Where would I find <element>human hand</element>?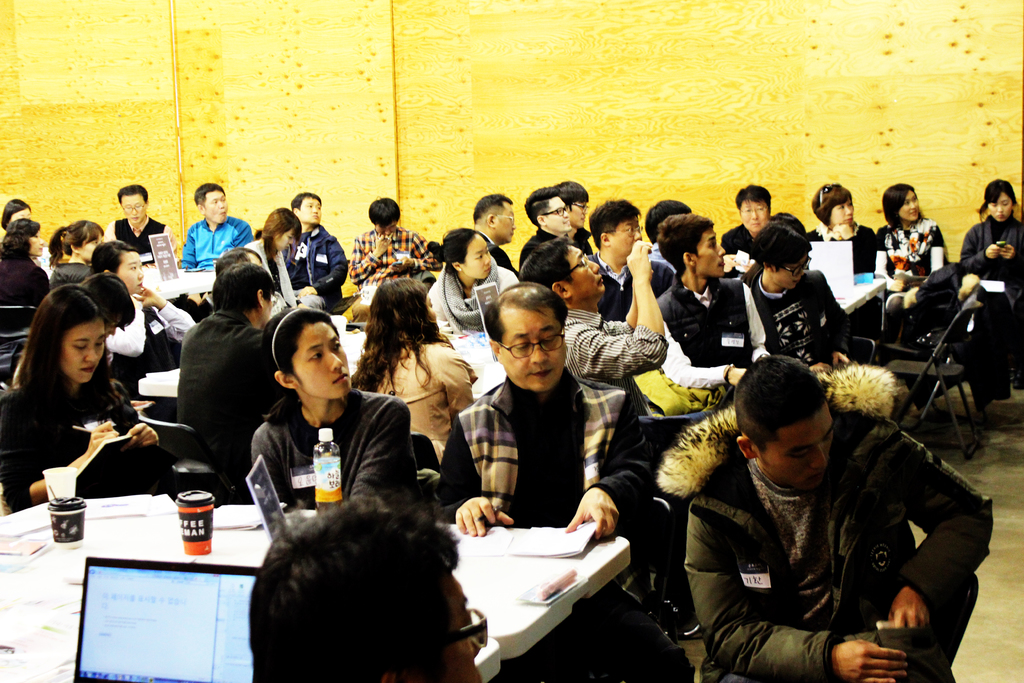
At x1=372, y1=233, x2=396, y2=256.
